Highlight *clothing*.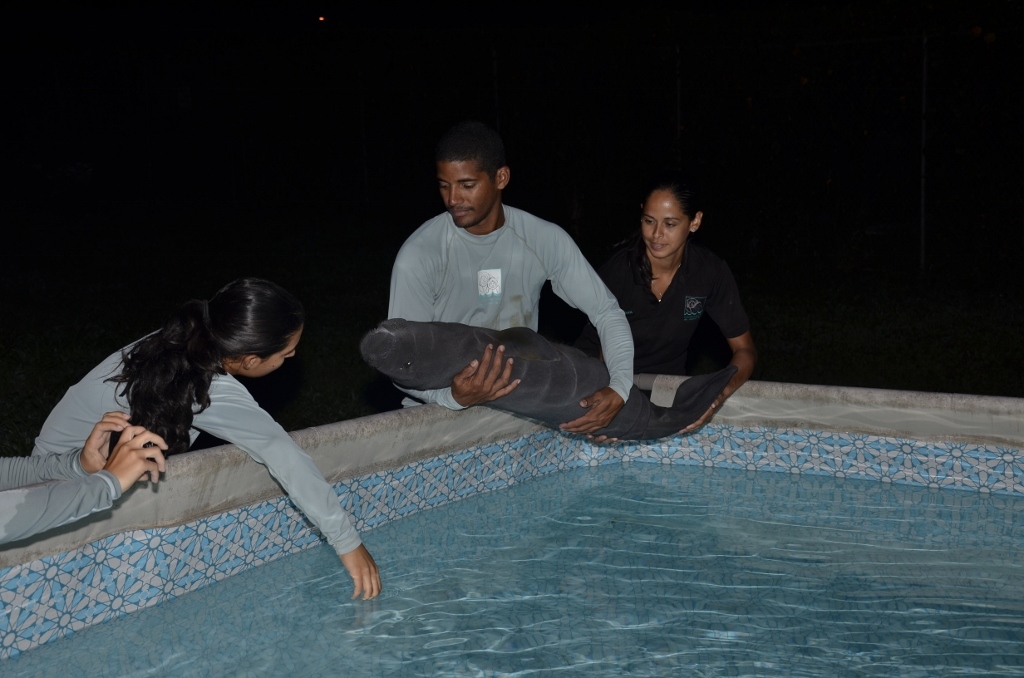
Highlighted region: (left=31, top=328, right=365, bottom=555).
